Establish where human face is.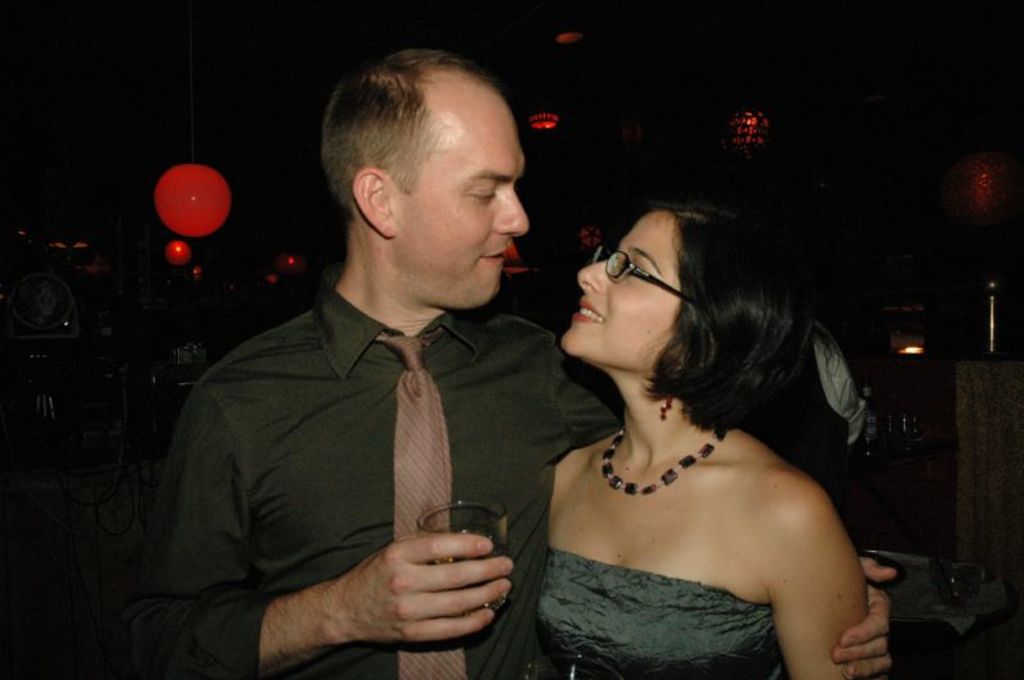
Established at Rect(562, 219, 681, 360).
